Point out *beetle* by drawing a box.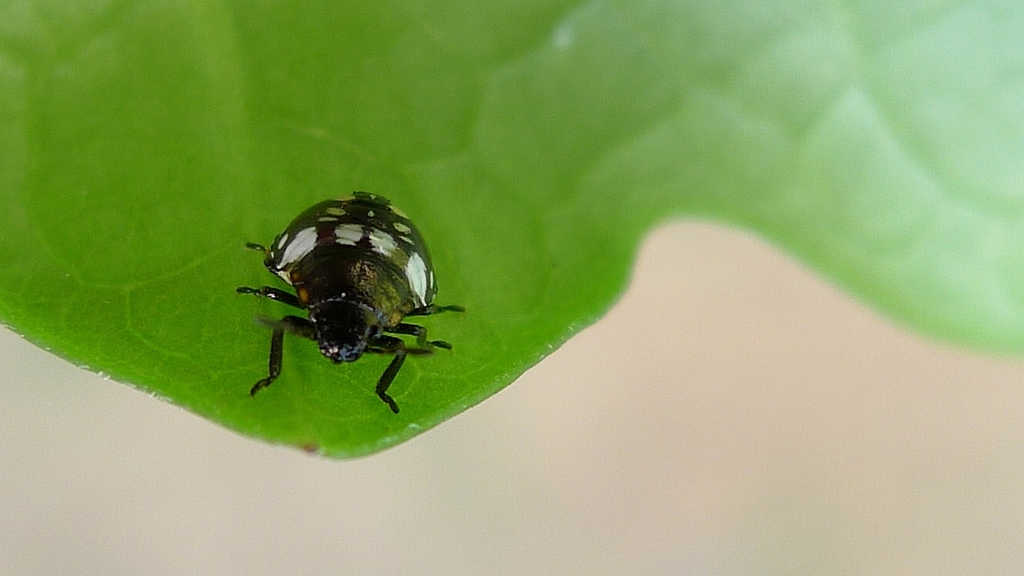
<region>227, 184, 459, 408</region>.
